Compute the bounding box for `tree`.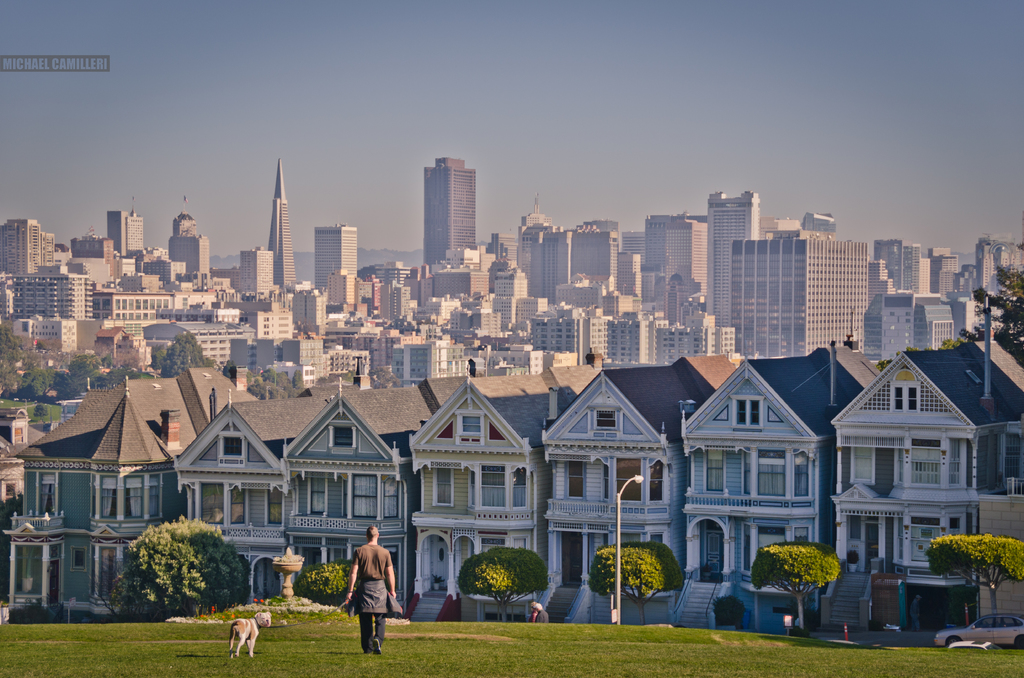
box(877, 336, 968, 376).
